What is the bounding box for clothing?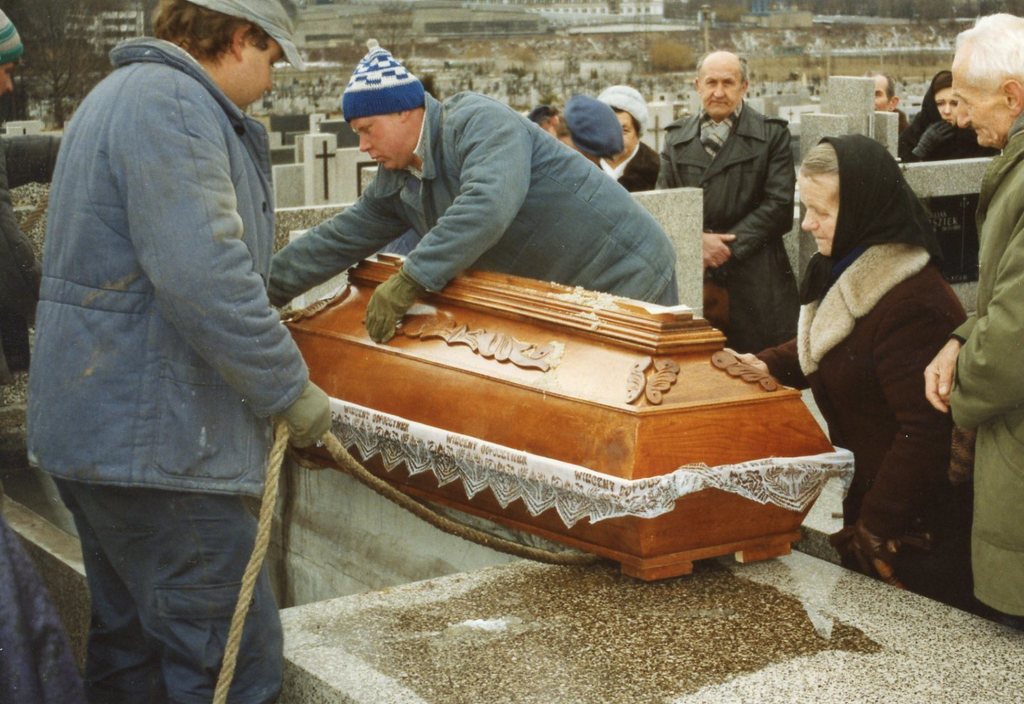
BBox(267, 89, 682, 304).
